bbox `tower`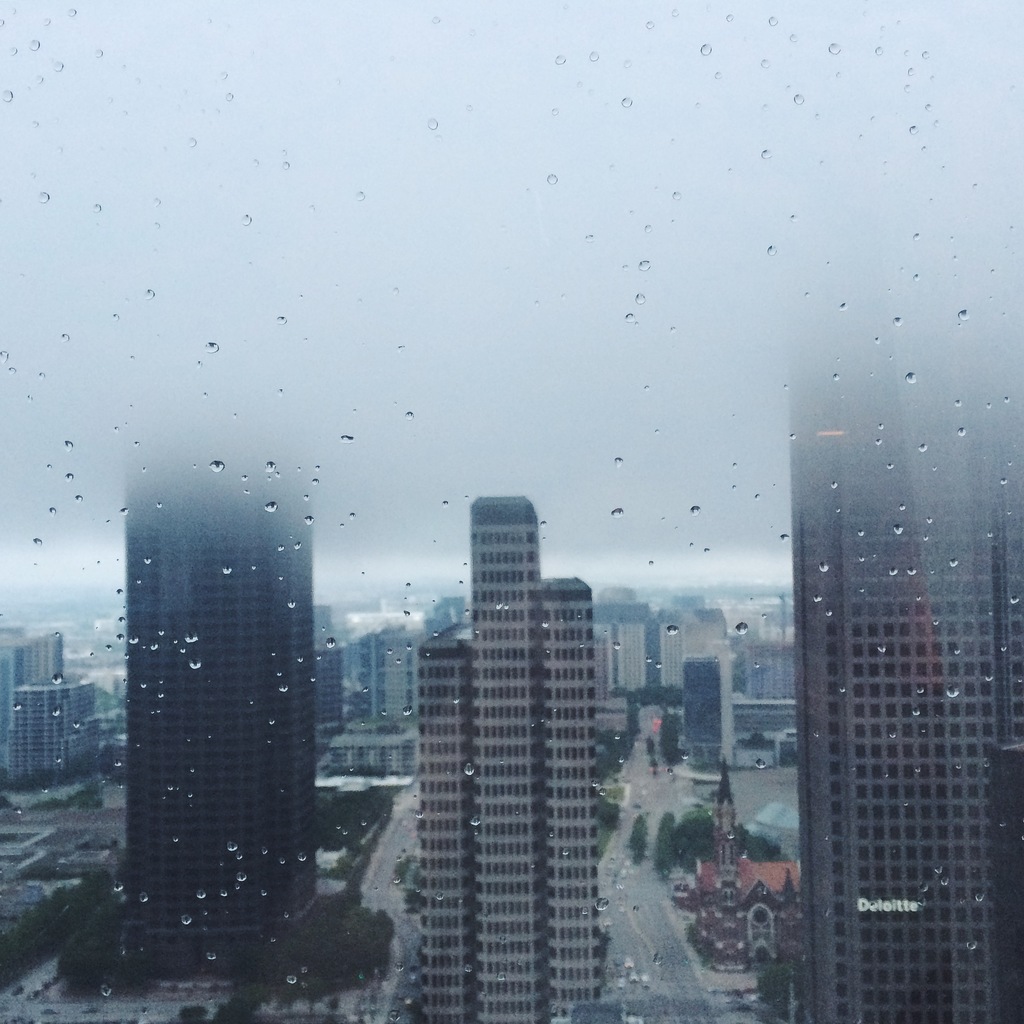
0,626,72,771
